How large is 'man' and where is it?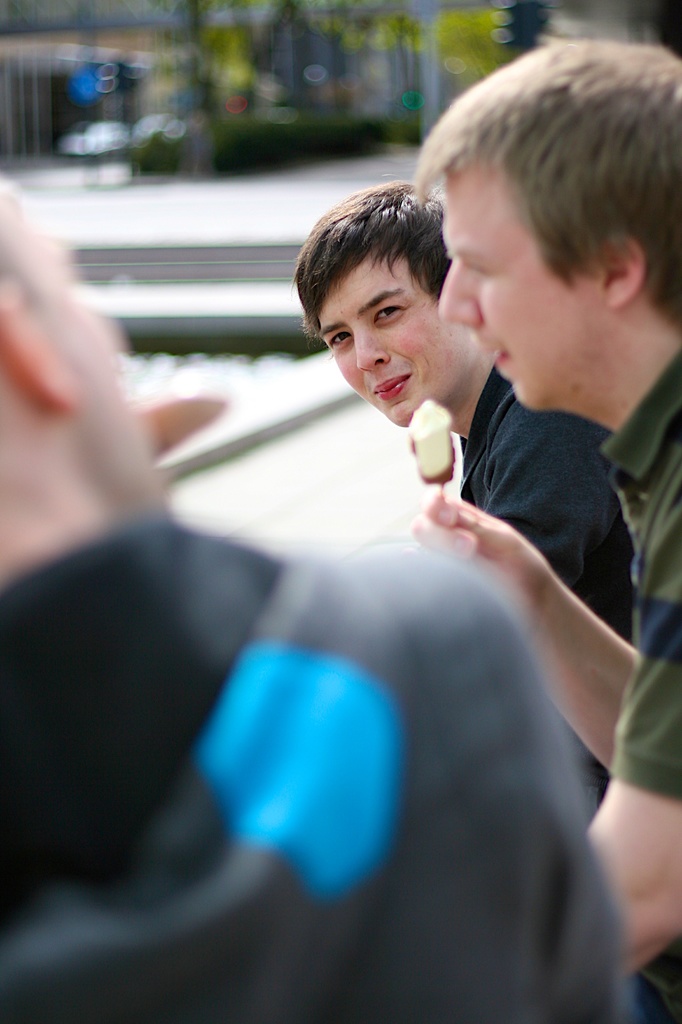
Bounding box: select_region(0, 173, 629, 1023).
